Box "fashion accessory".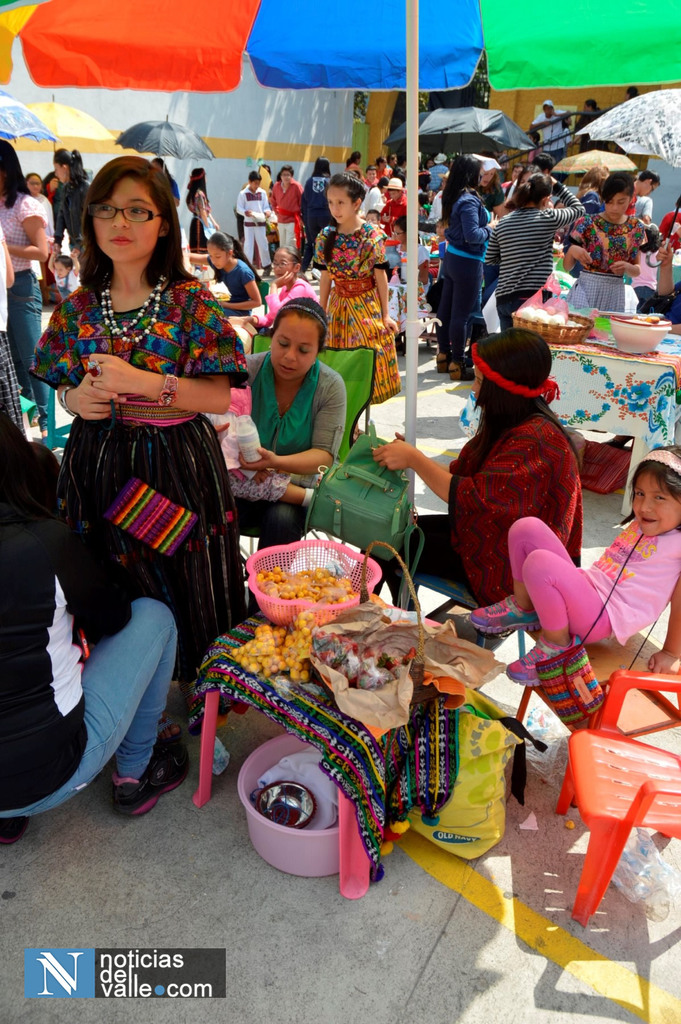
[x1=106, y1=396, x2=199, y2=557].
